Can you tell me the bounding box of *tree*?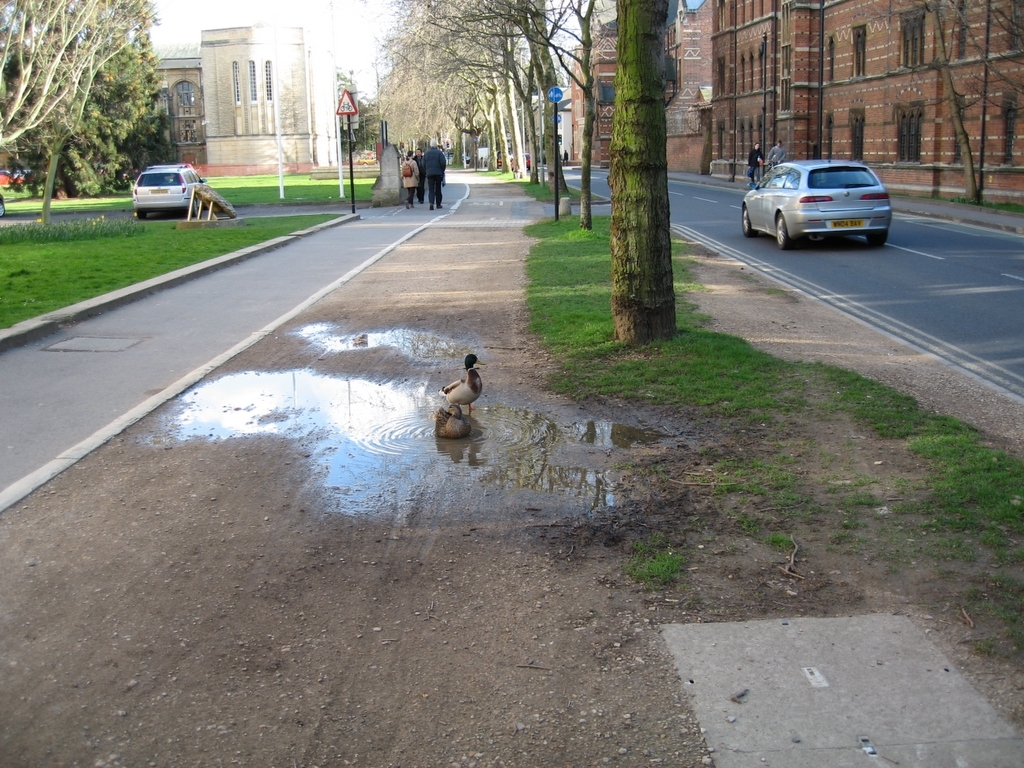
x1=16, y1=0, x2=166, y2=216.
